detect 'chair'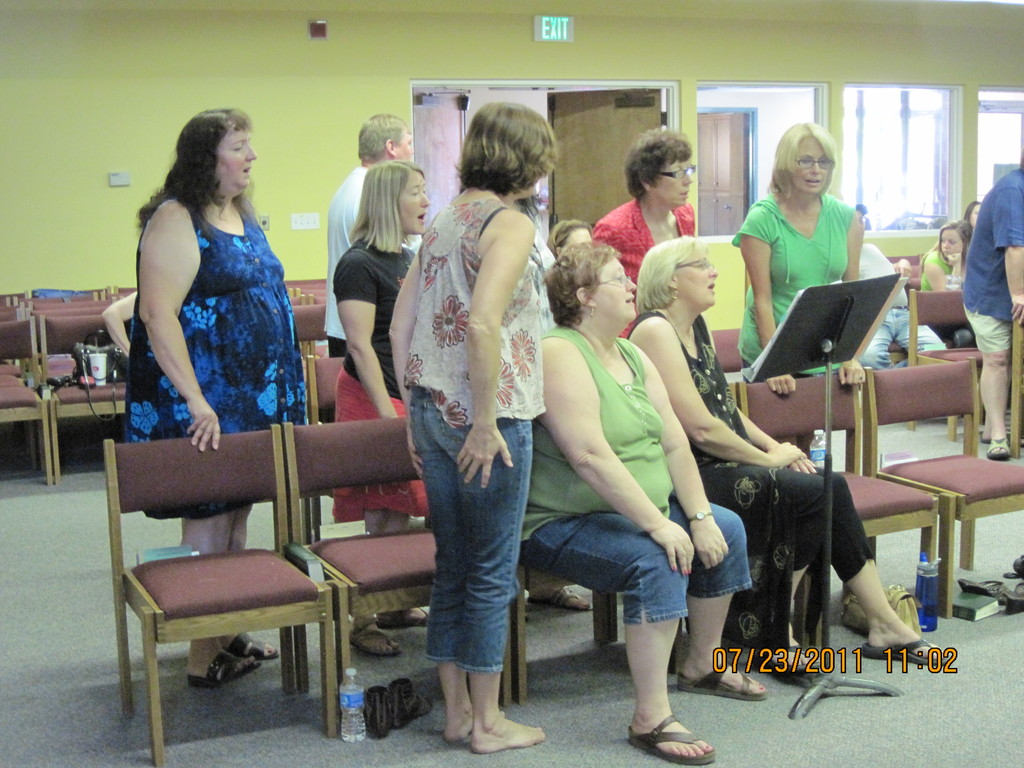
[83, 388, 351, 733]
